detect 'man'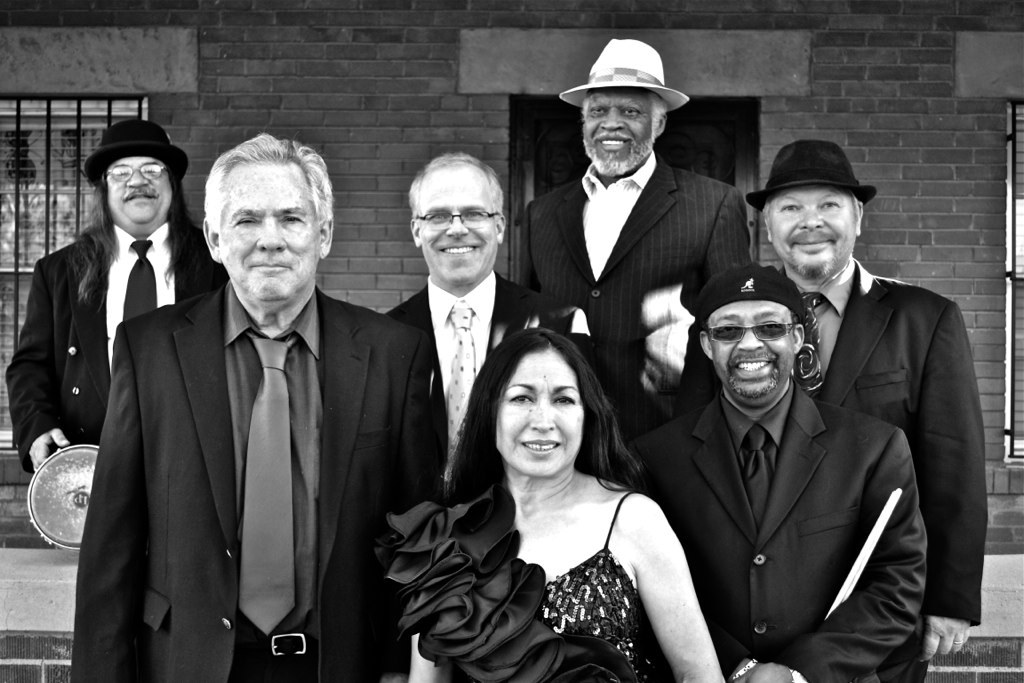
(x1=66, y1=127, x2=448, y2=682)
